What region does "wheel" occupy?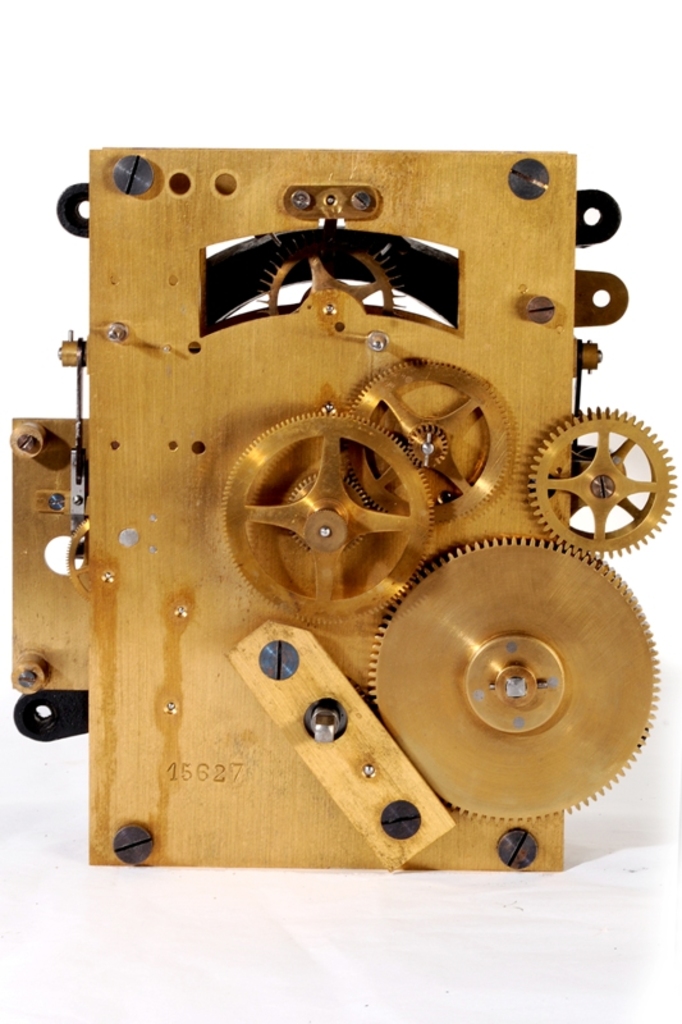
371/532/658/823.
